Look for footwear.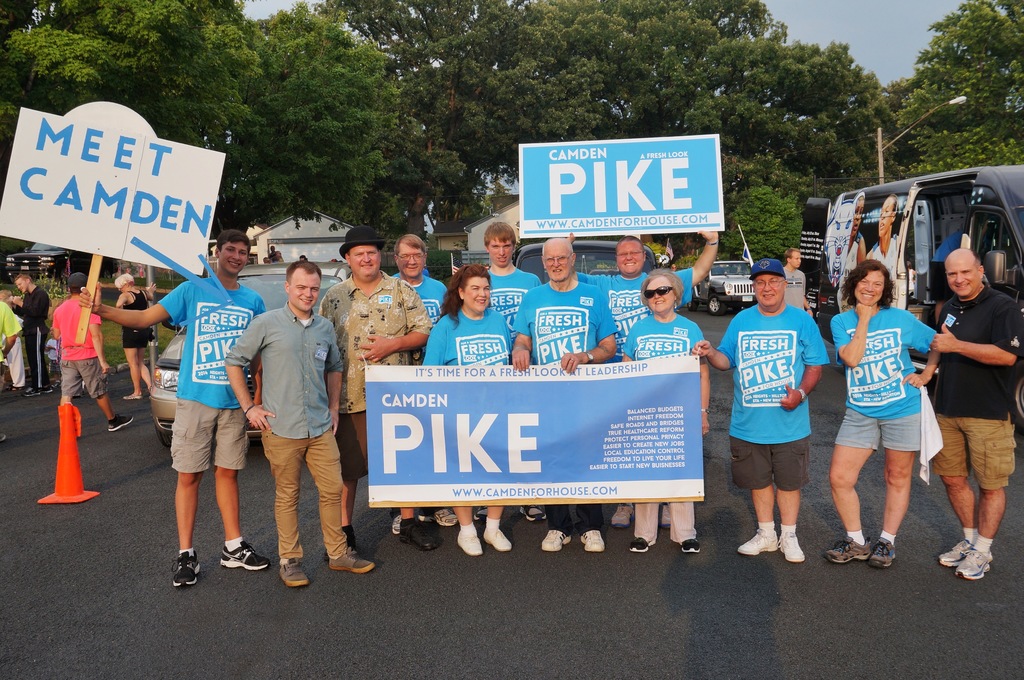
Found: bbox=[13, 386, 45, 398].
